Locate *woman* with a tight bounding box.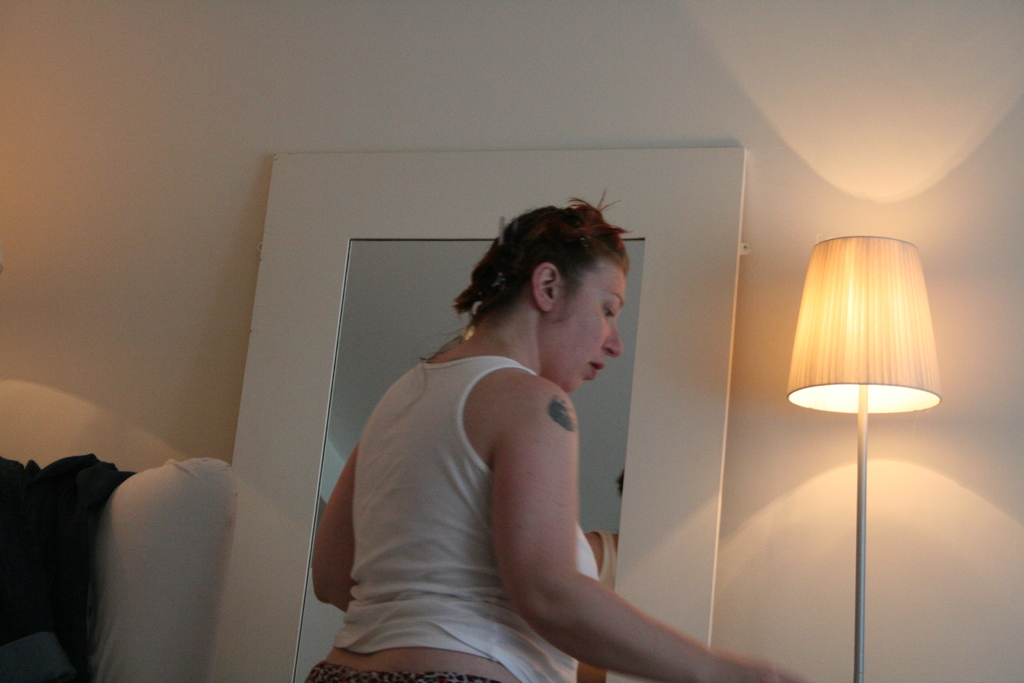
detection(301, 202, 804, 682).
